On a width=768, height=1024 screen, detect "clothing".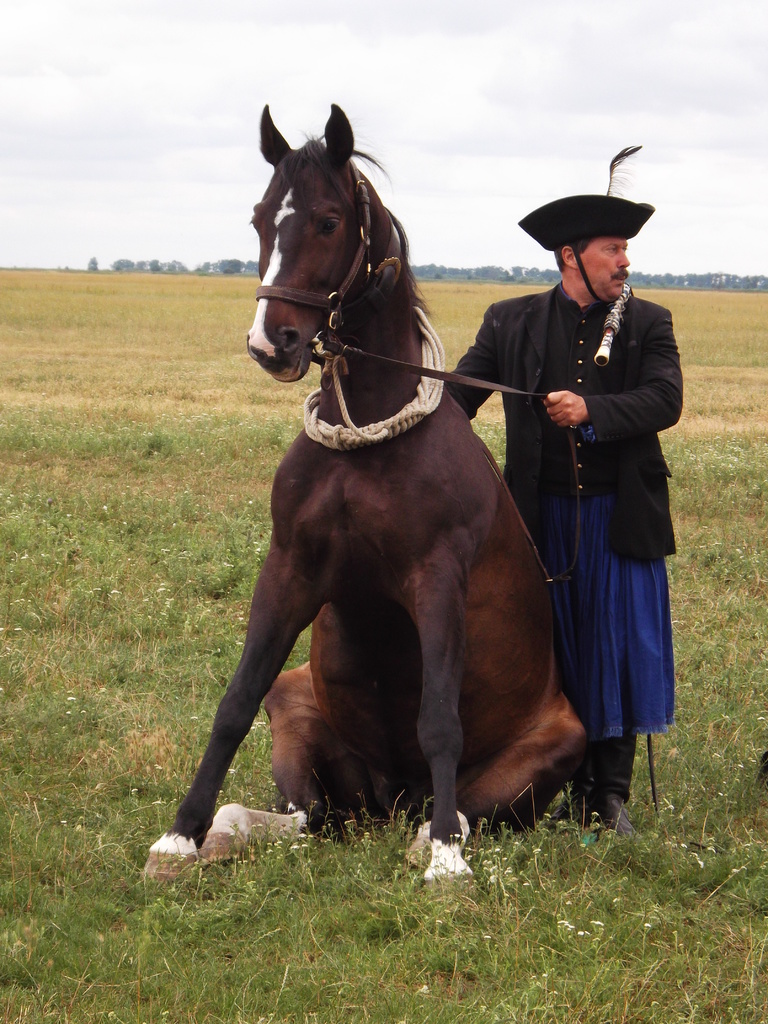
x1=511, y1=220, x2=698, y2=779.
